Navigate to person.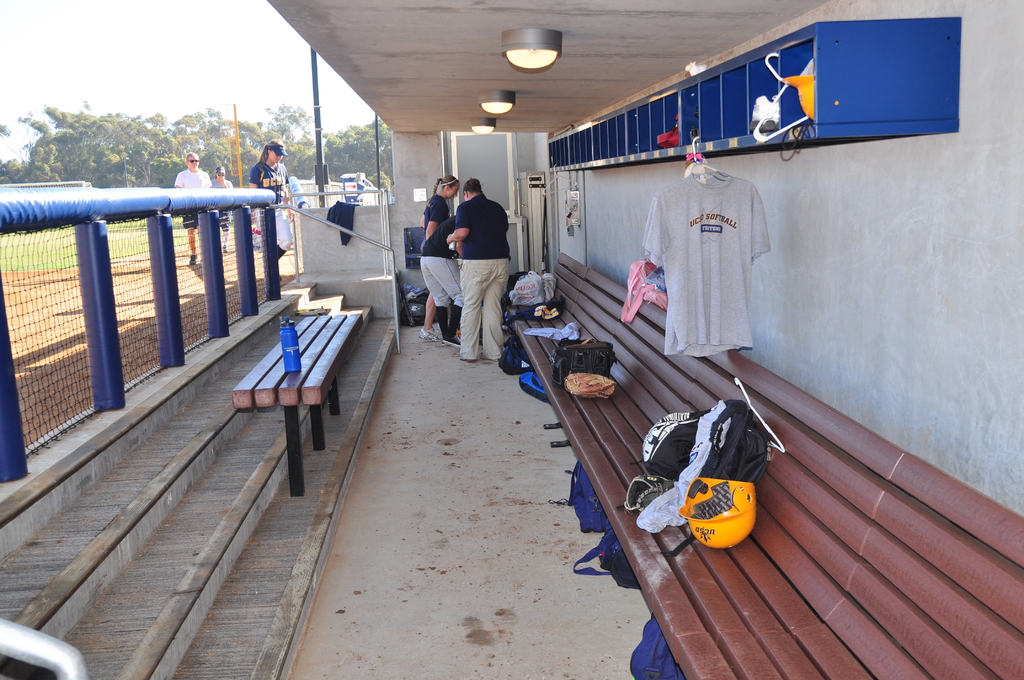
Navigation target: 172:150:214:266.
